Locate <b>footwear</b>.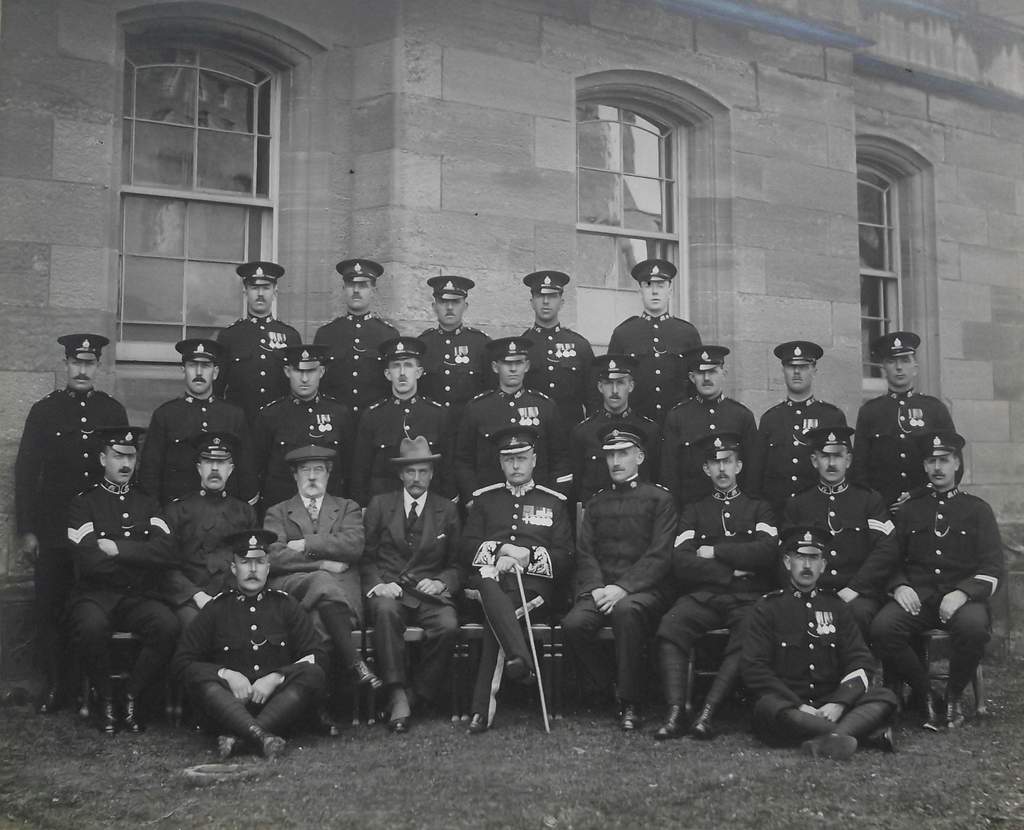
Bounding box: left=314, top=710, right=339, bottom=738.
